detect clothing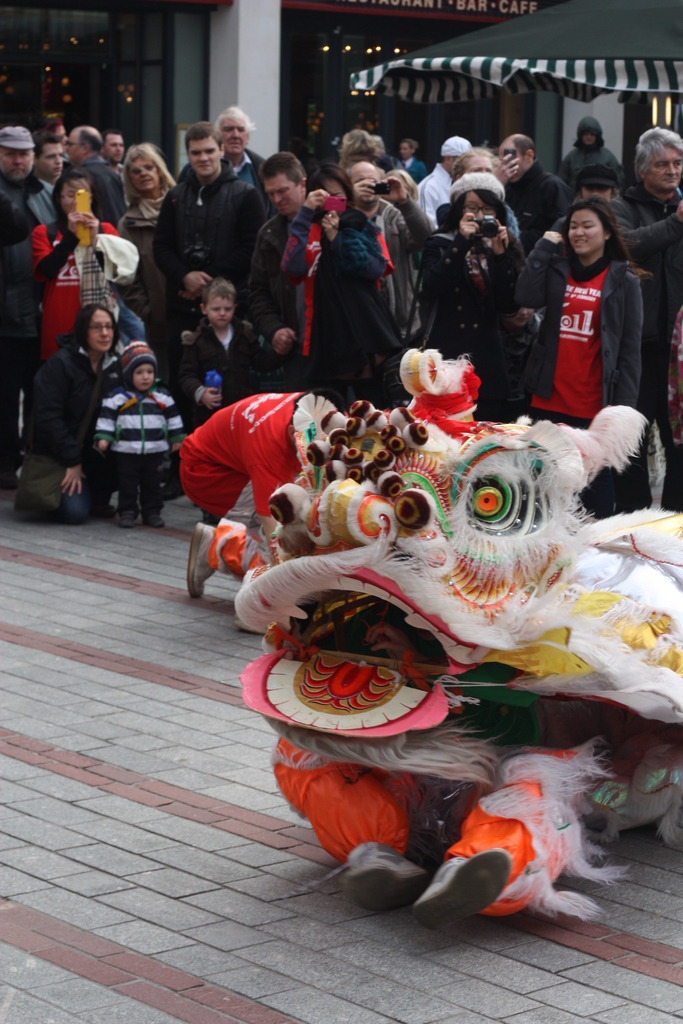
select_region(607, 179, 682, 443)
